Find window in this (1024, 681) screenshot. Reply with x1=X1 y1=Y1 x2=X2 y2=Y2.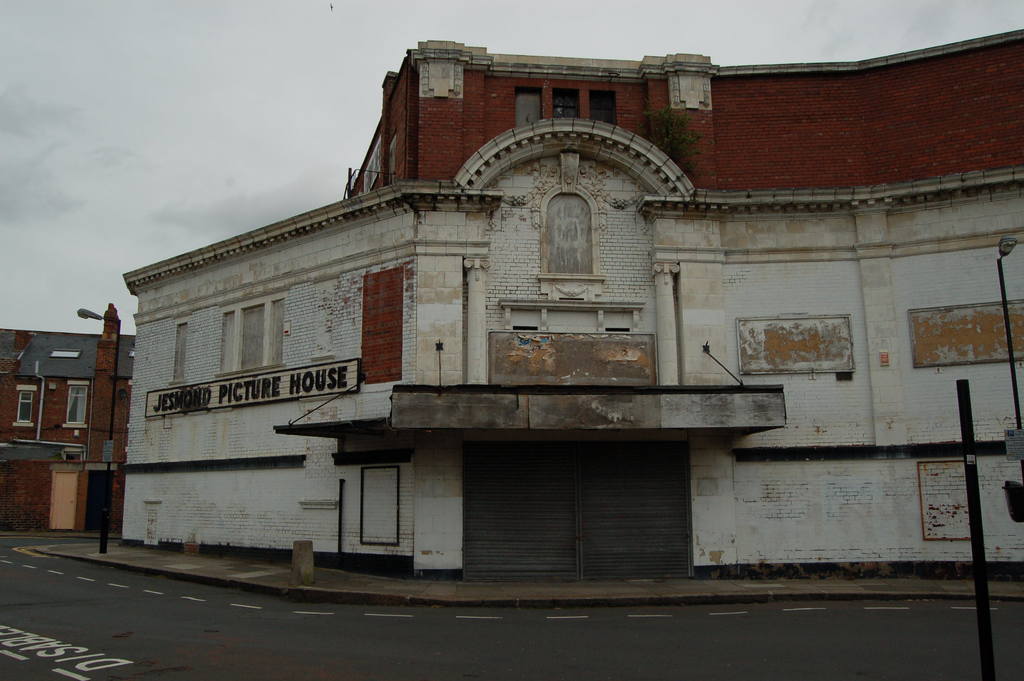
x1=56 y1=382 x2=99 y2=430.
